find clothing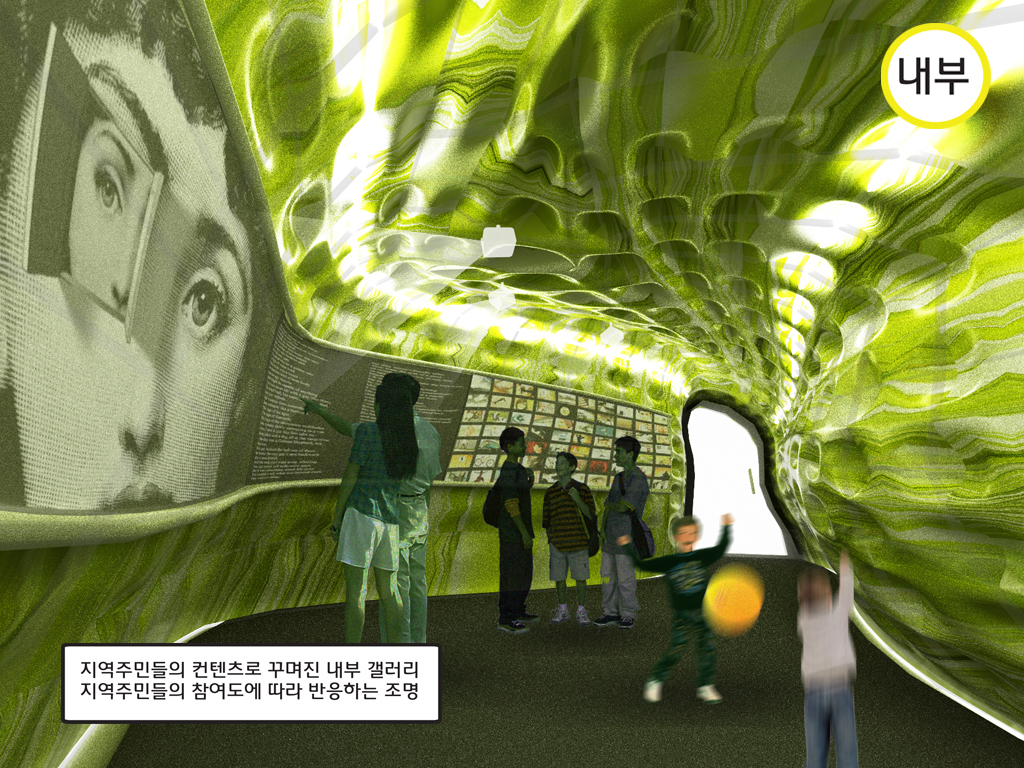
793,556,854,767
